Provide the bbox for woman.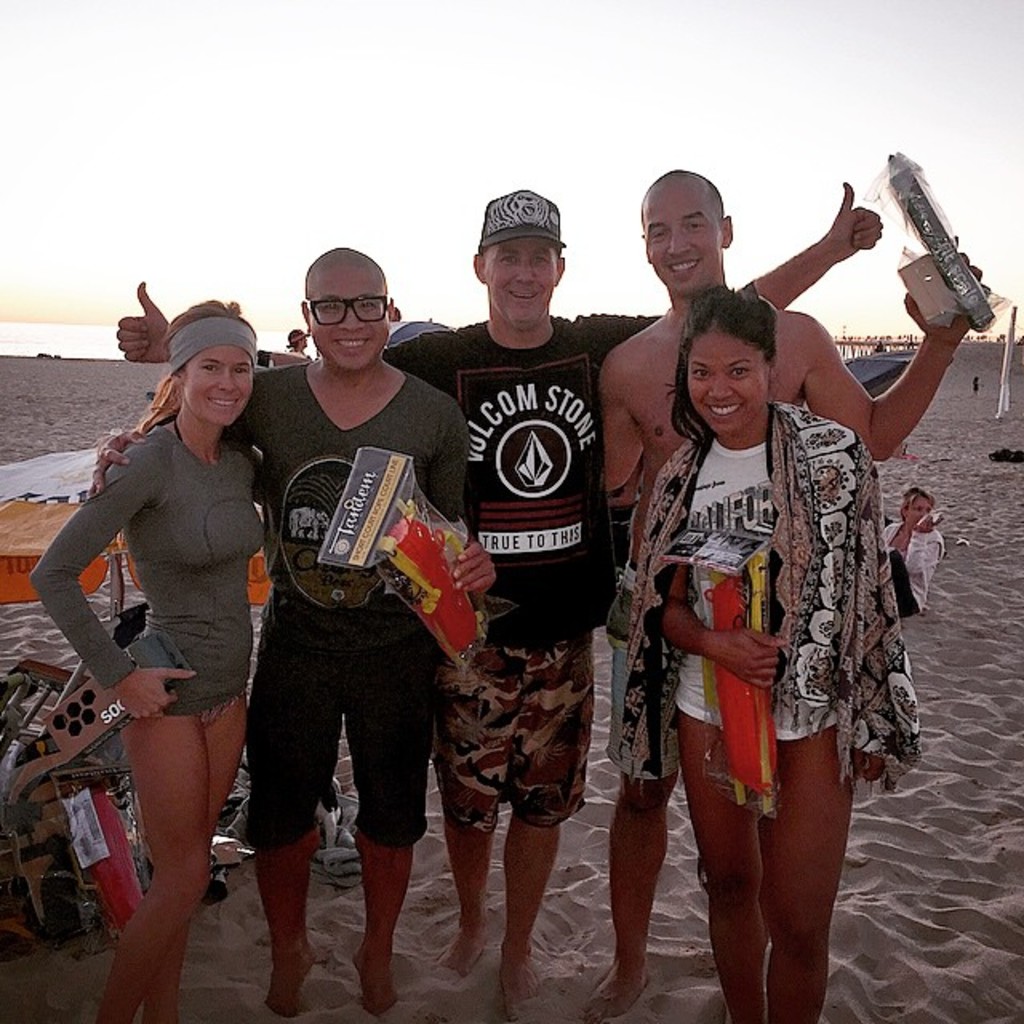
select_region(602, 285, 923, 1022).
